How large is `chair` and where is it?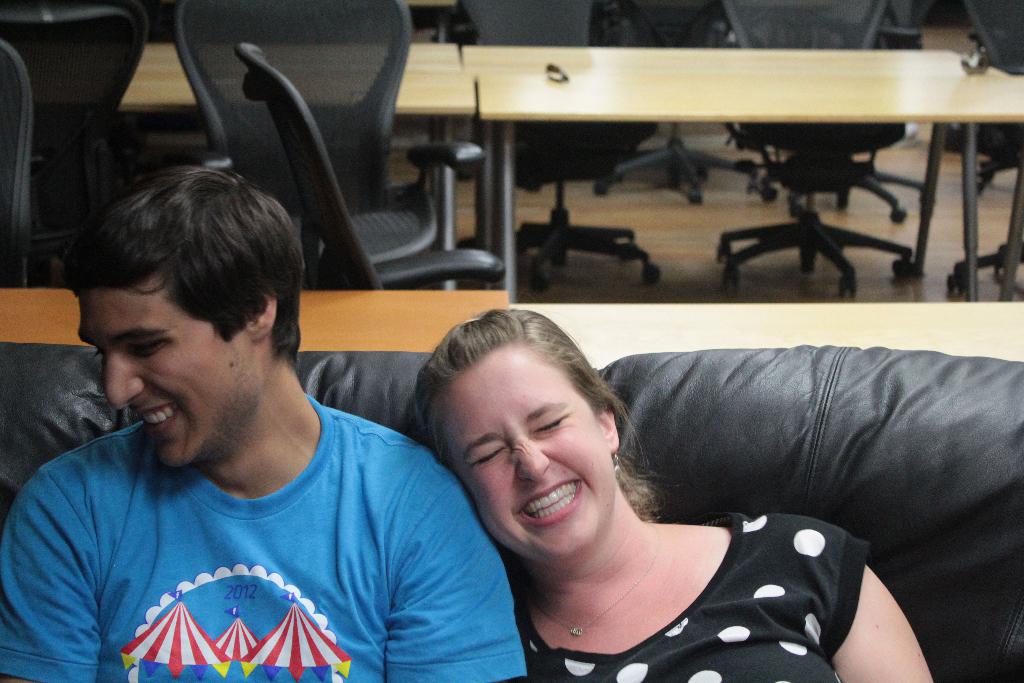
Bounding box: bbox=(452, 0, 661, 298).
